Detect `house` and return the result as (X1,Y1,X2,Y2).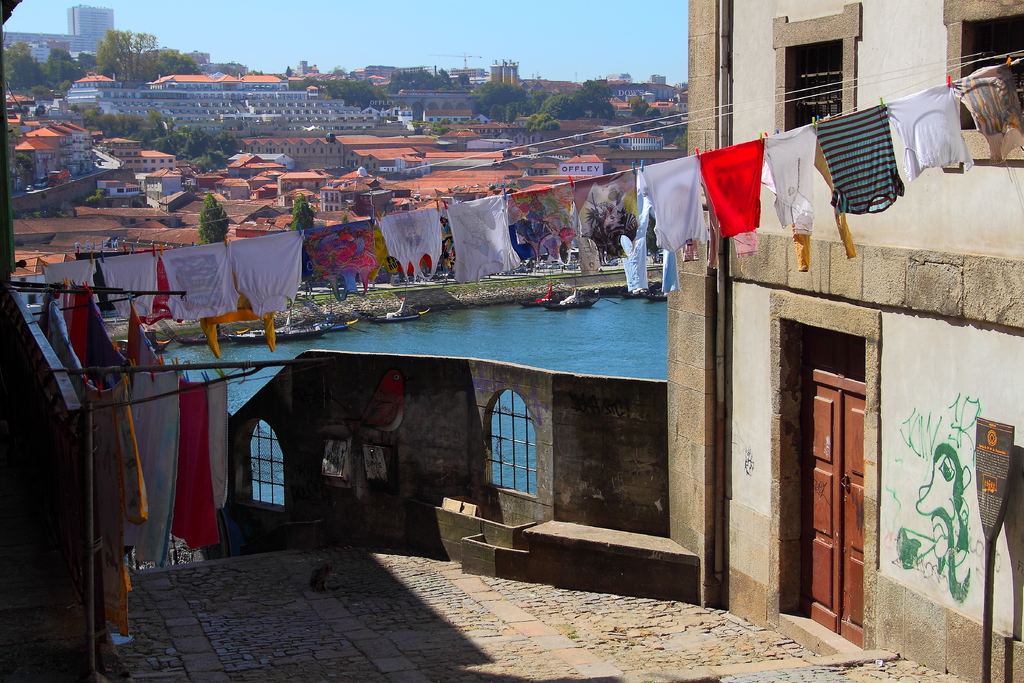
(0,0,123,76).
